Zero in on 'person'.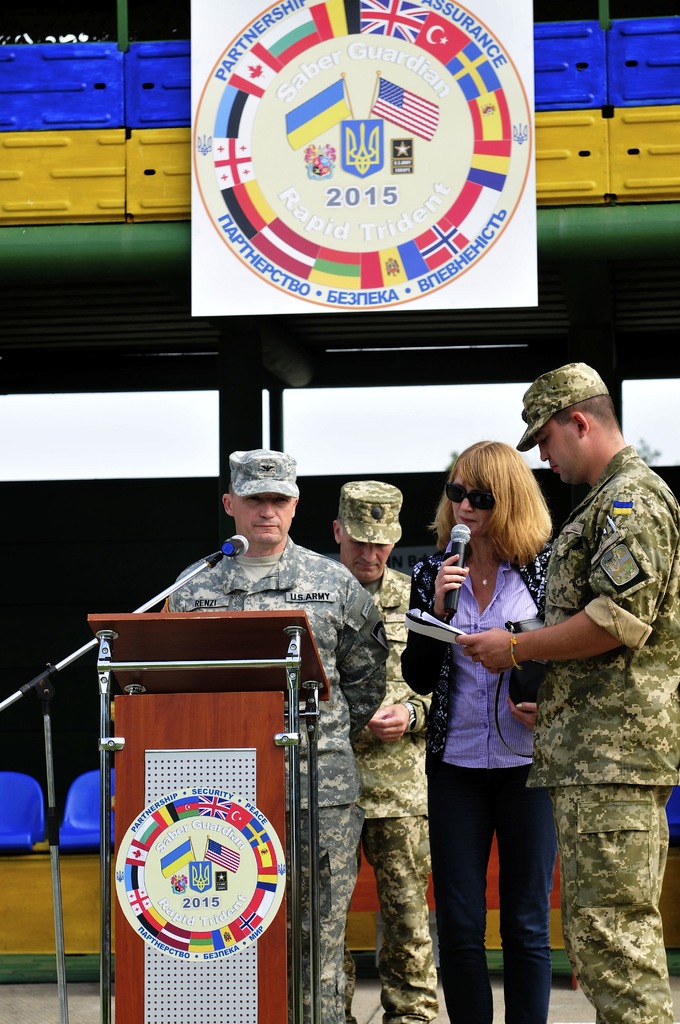
Zeroed in: rect(318, 483, 428, 1023).
